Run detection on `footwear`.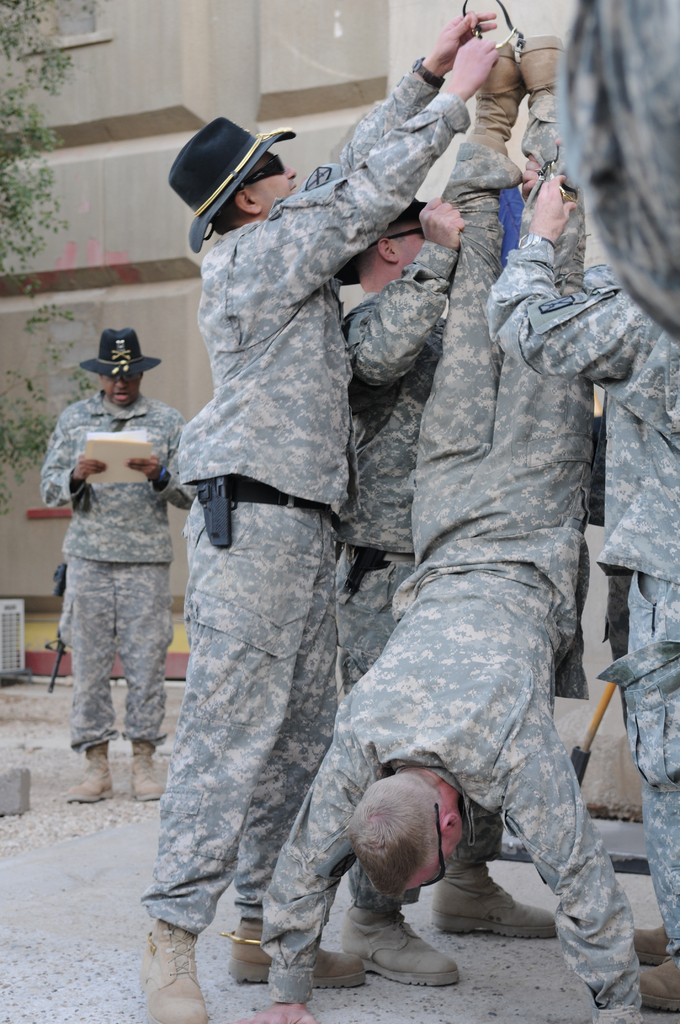
Result: x1=630, y1=919, x2=667, y2=964.
